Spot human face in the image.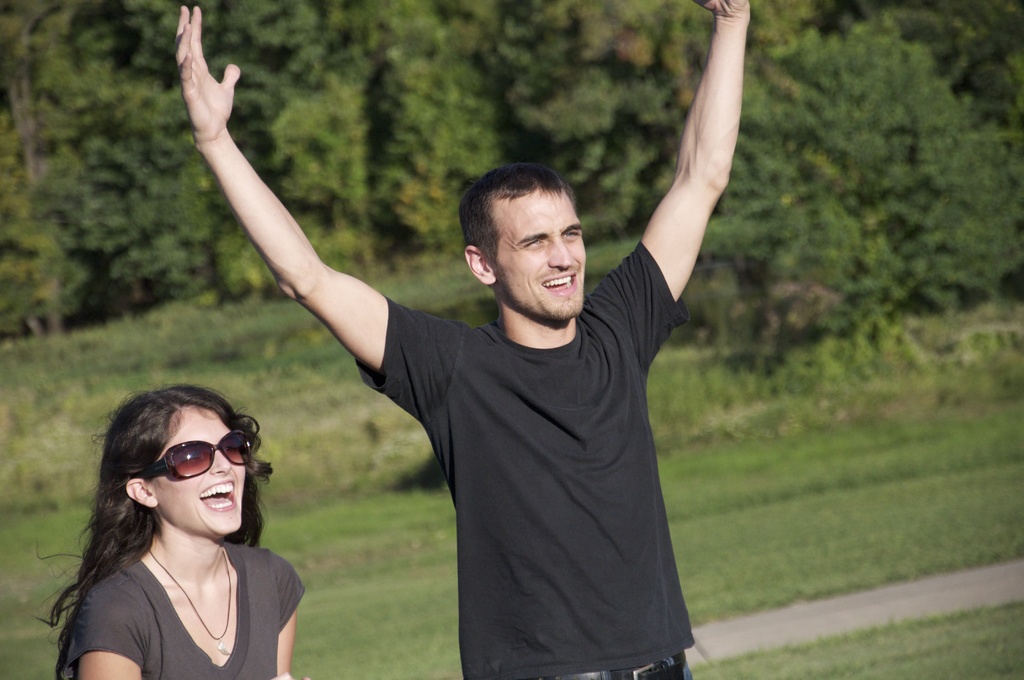
human face found at [x1=150, y1=403, x2=245, y2=538].
